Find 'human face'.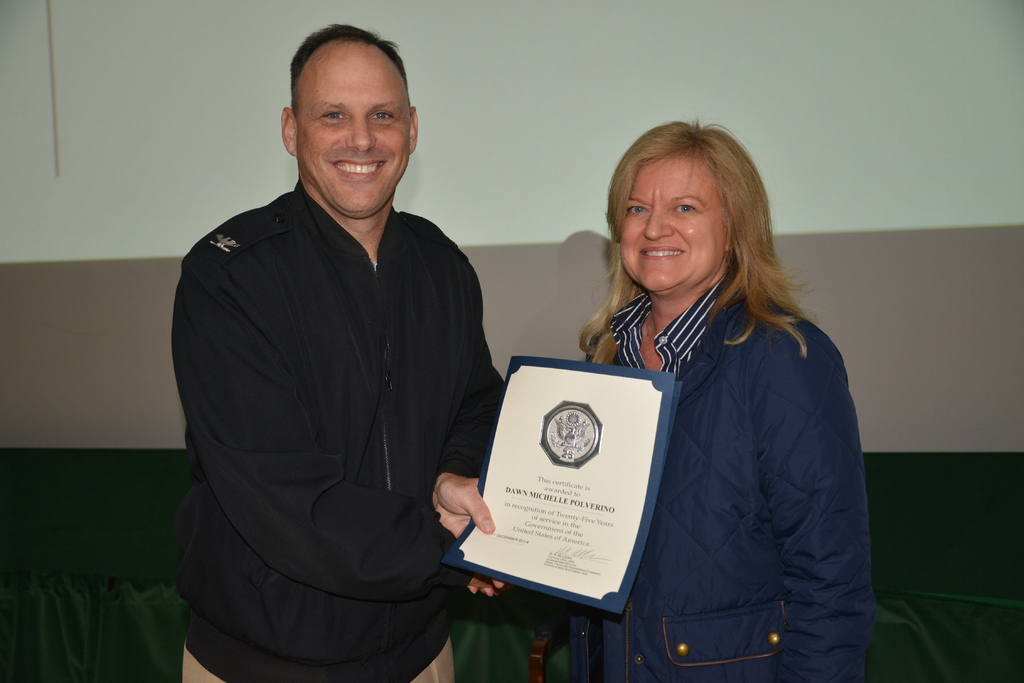
[left=299, top=43, right=409, bottom=215].
